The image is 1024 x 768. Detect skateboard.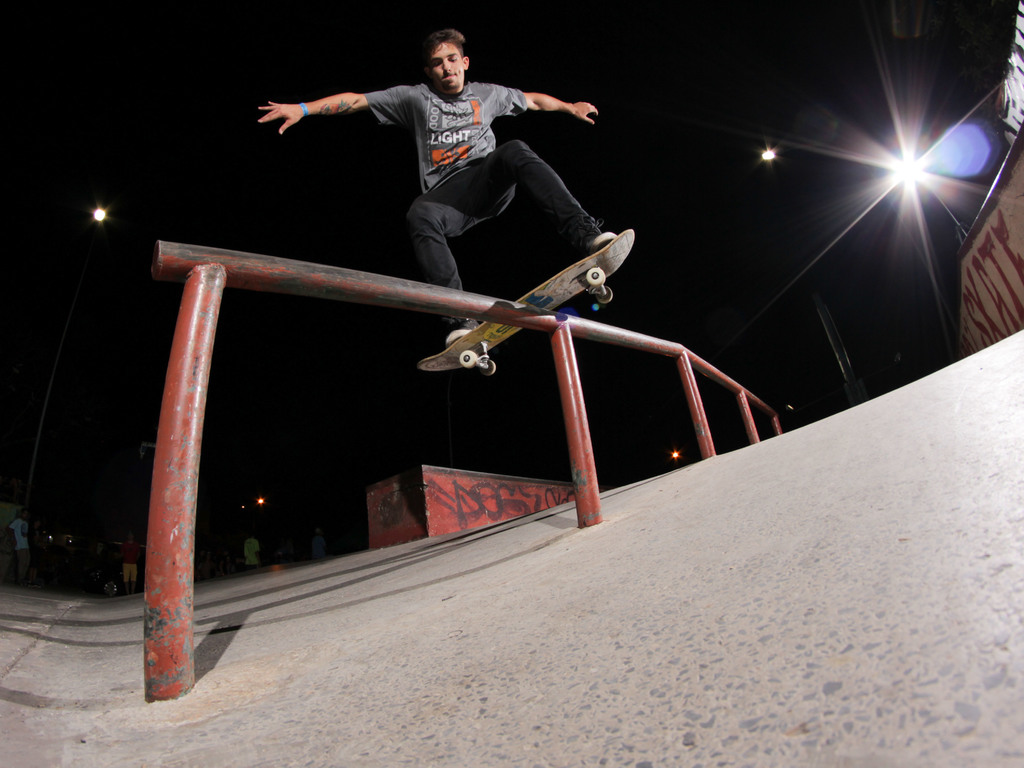
Detection: 416 225 636 377.
